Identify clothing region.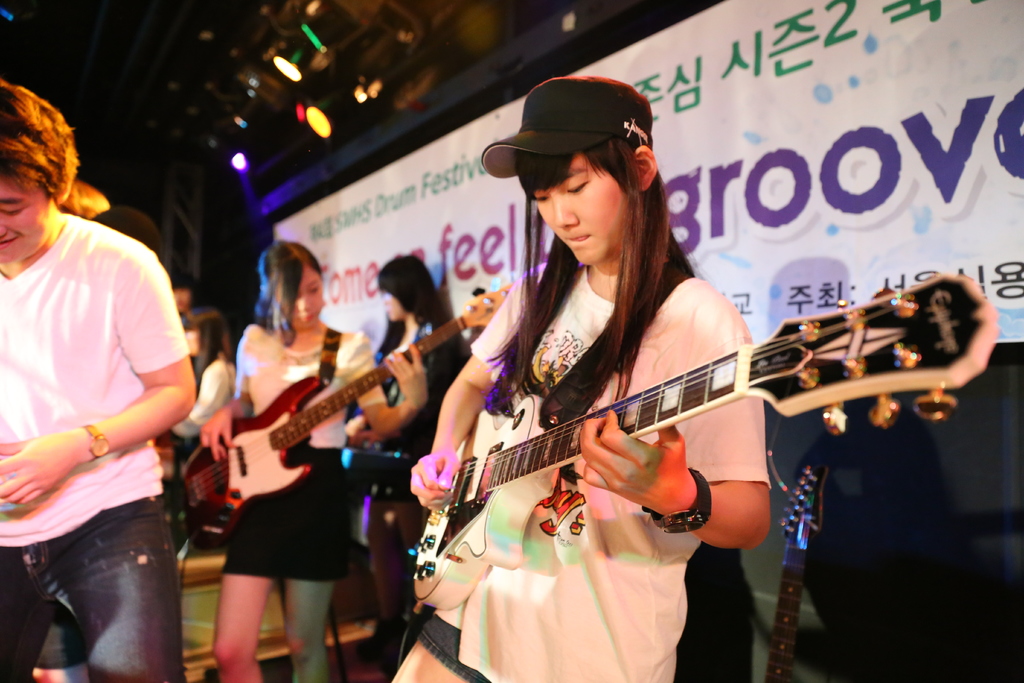
Region: locate(371, 317, 480, 624).
